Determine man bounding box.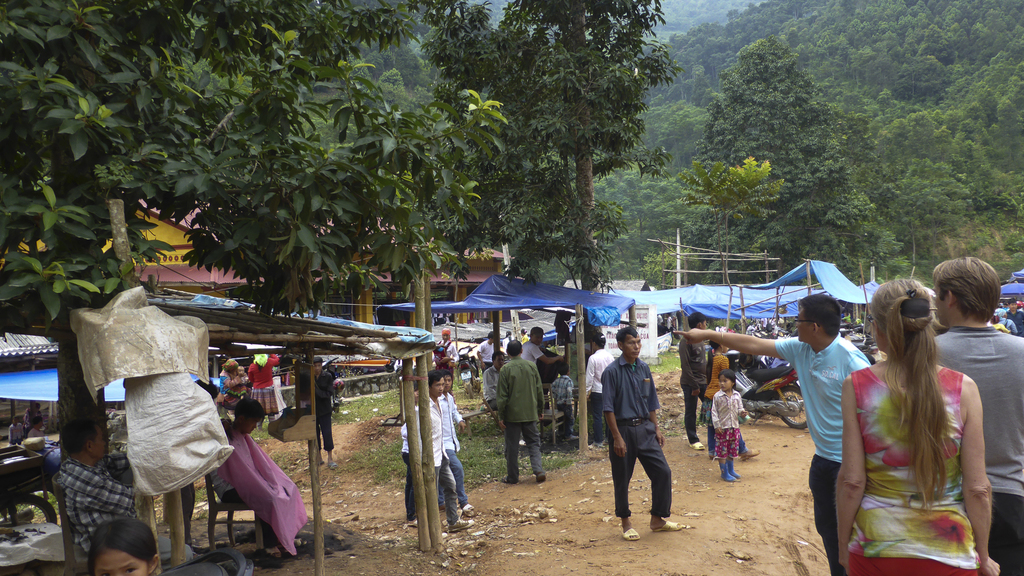
Determined: Rect(481, 352, 504, 408).
